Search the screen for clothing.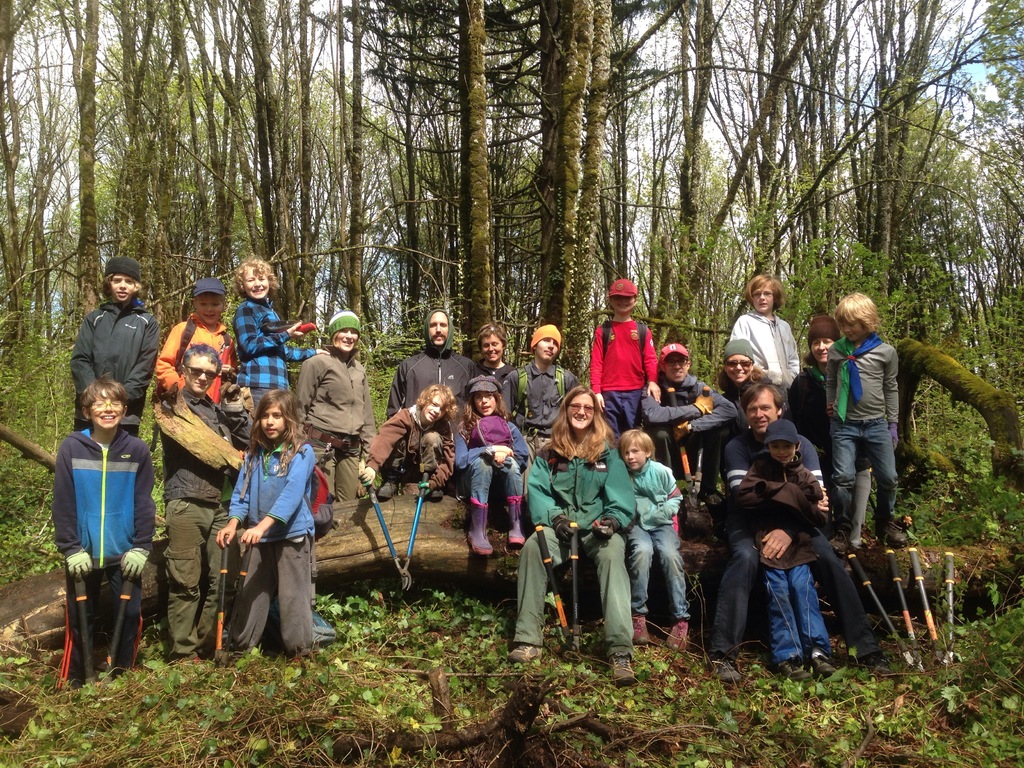
Found at 456 393 531 509.
